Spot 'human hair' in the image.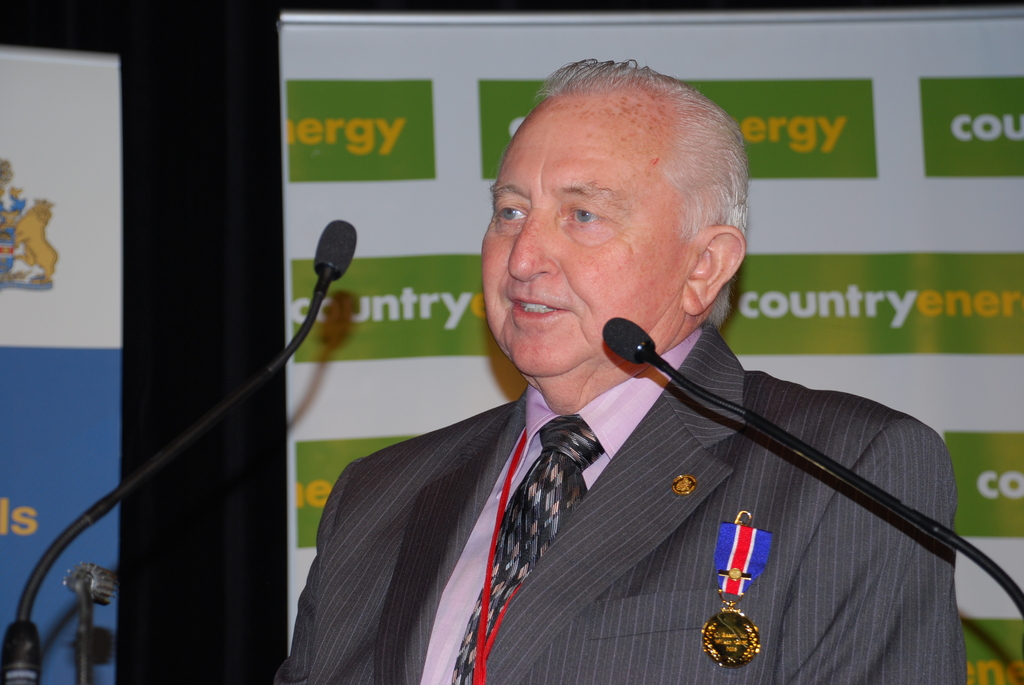
'human hair' found at box(541, 61, 749, 265).
